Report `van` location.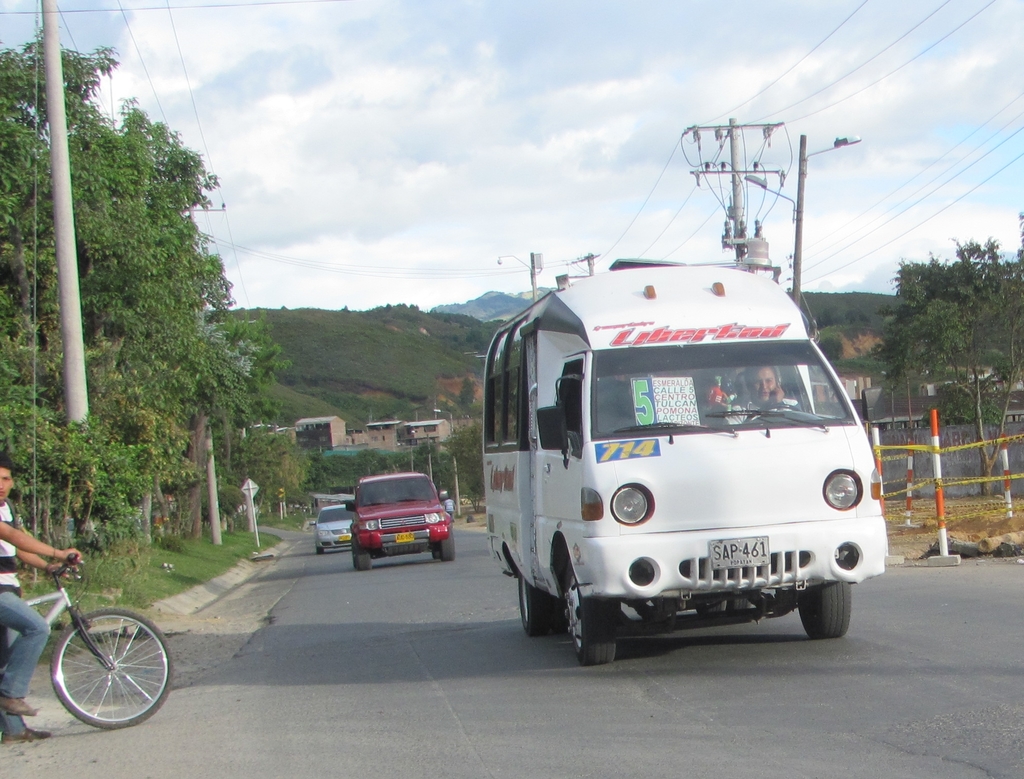
Report: <bbox>486, 252, 890, 665</bbox>.
